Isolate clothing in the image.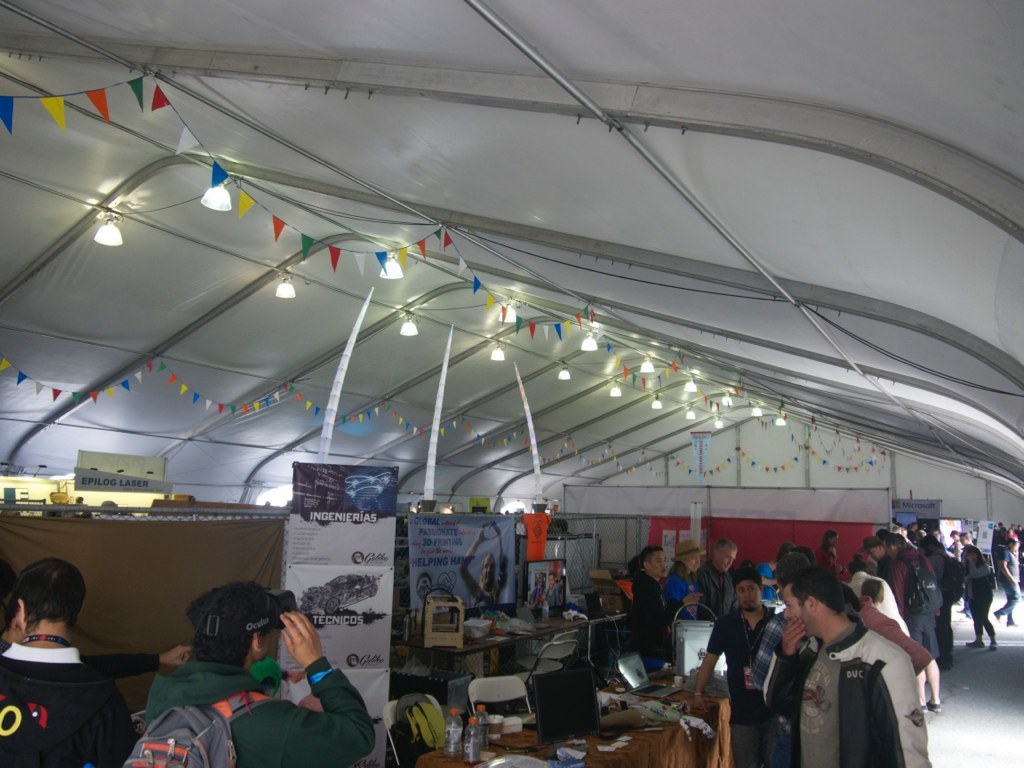
Isolated region: l=543, t=581, r=564, b=612.
